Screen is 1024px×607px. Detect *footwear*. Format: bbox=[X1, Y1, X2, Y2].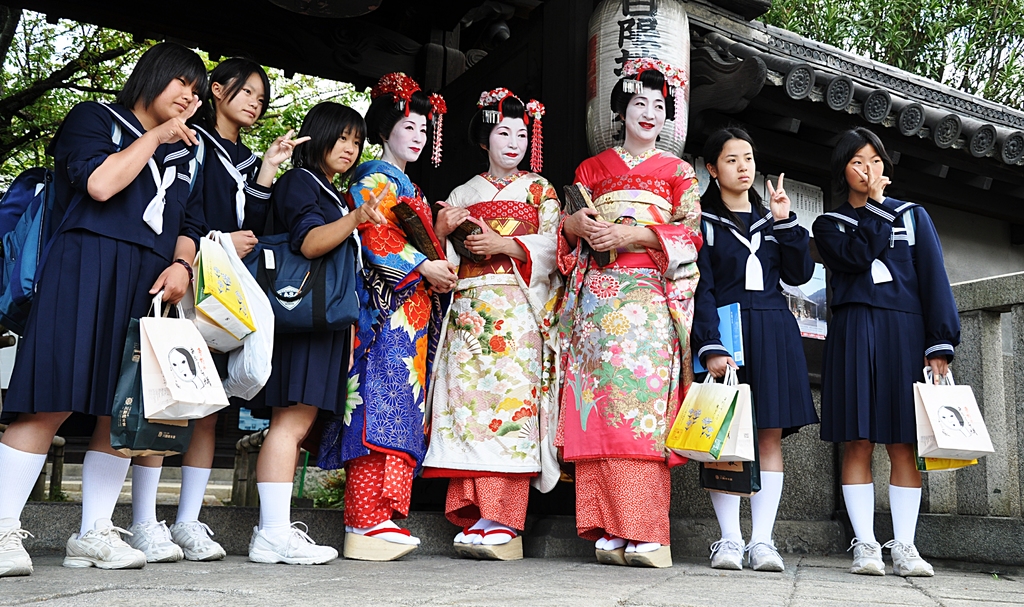
bbox=[0, 515, 35, 579].
